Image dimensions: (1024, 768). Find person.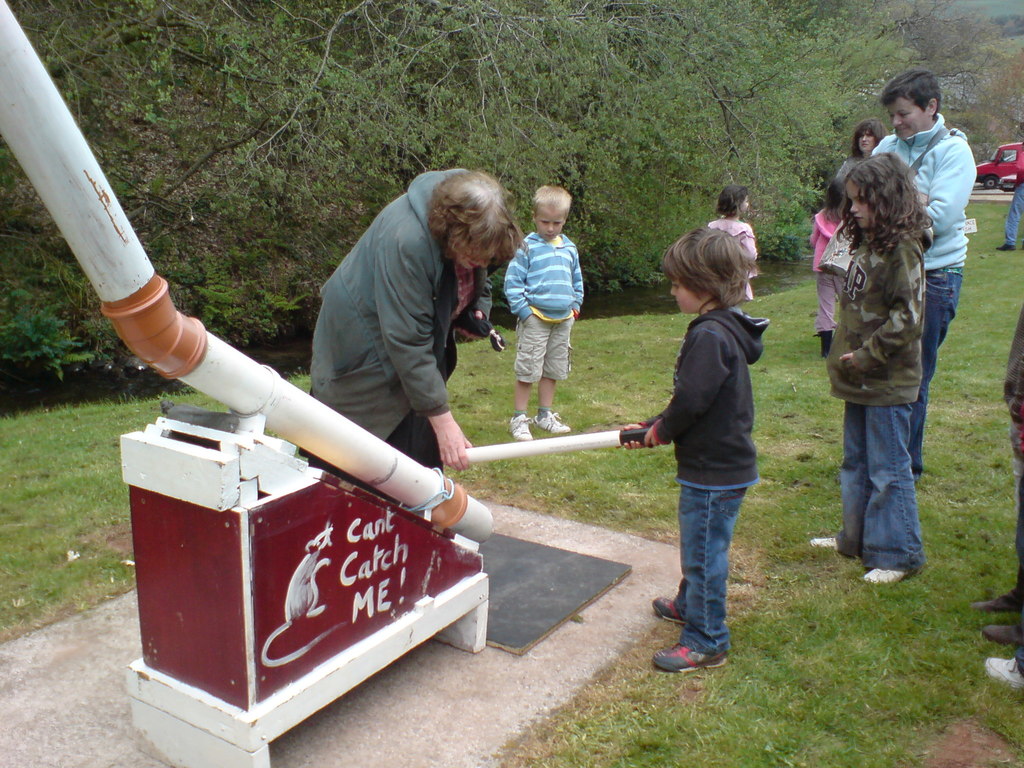
x1=870 y1=72 x2=977 y2=479.
